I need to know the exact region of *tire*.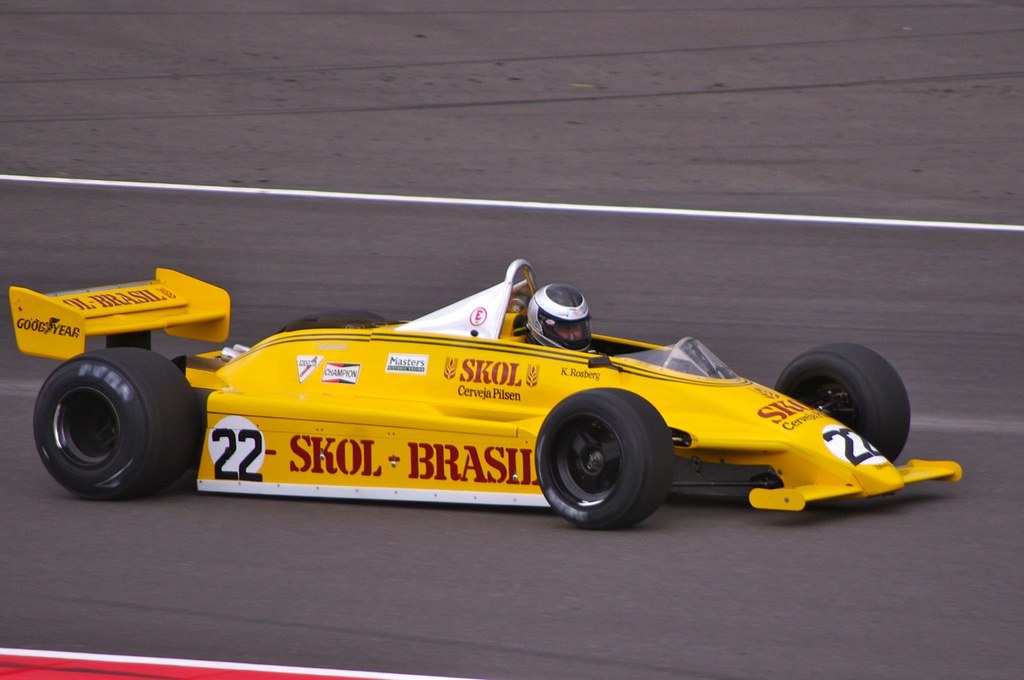
Region: rect(531, 389, 672, 532).
